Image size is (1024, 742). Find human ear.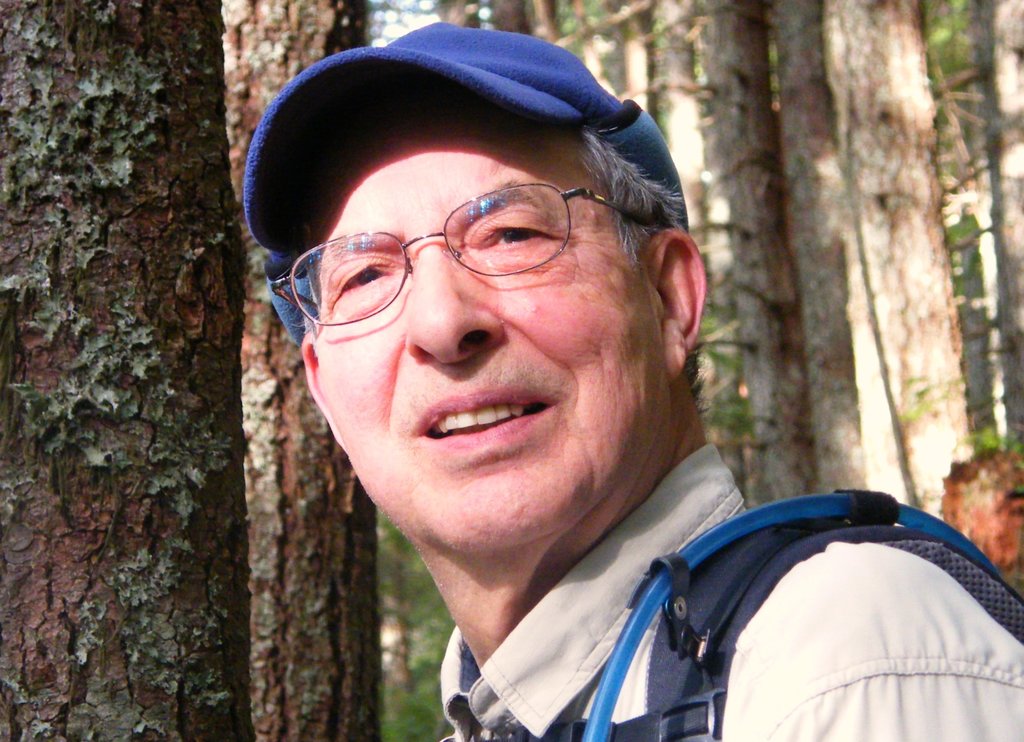
l=646, t=232, r=713, b=383.
